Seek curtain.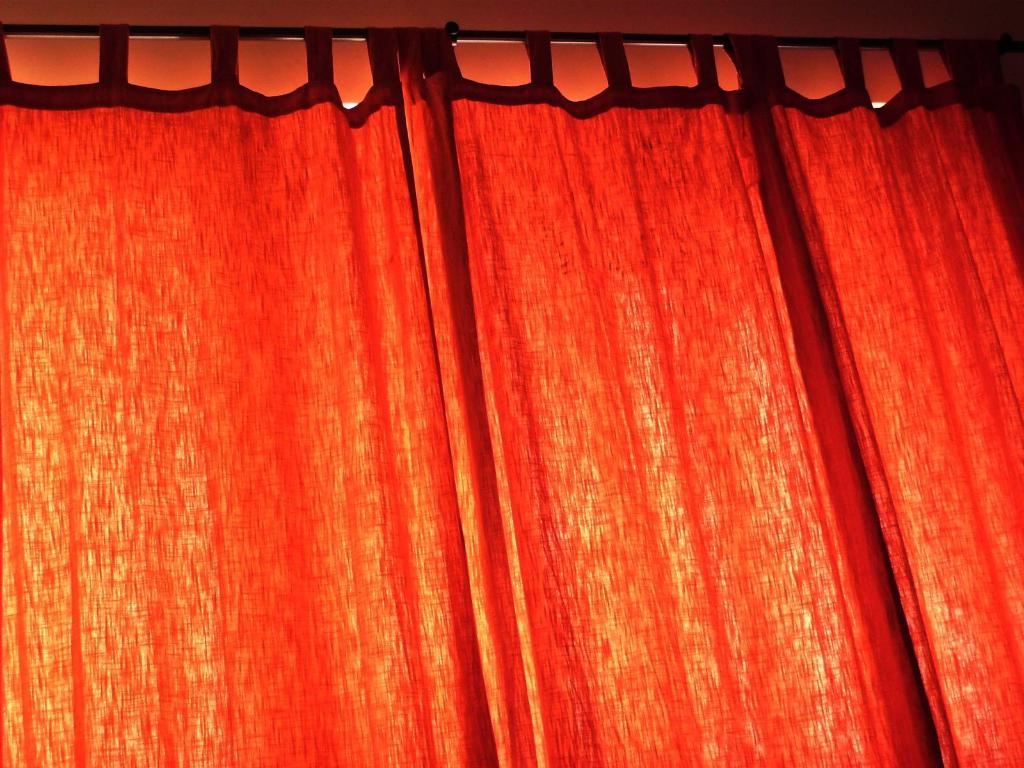
{"left": 0, "top": 19, "right": 1023, "bottom": 767}.
